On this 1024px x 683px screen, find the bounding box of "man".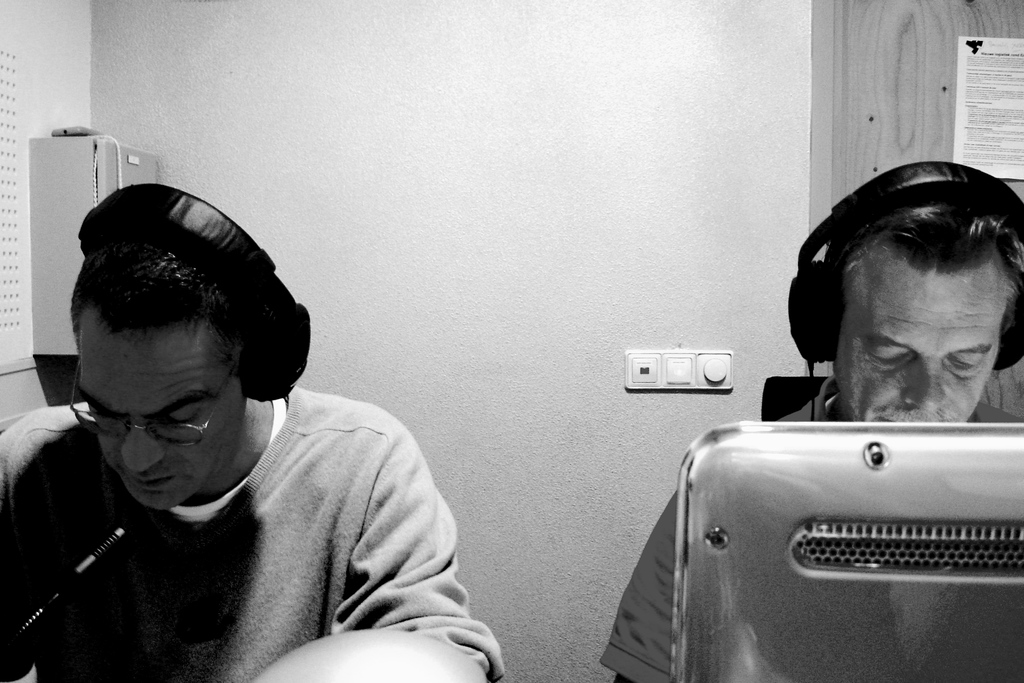
Bounding box: bbox(595, 162, 1023, 682).
